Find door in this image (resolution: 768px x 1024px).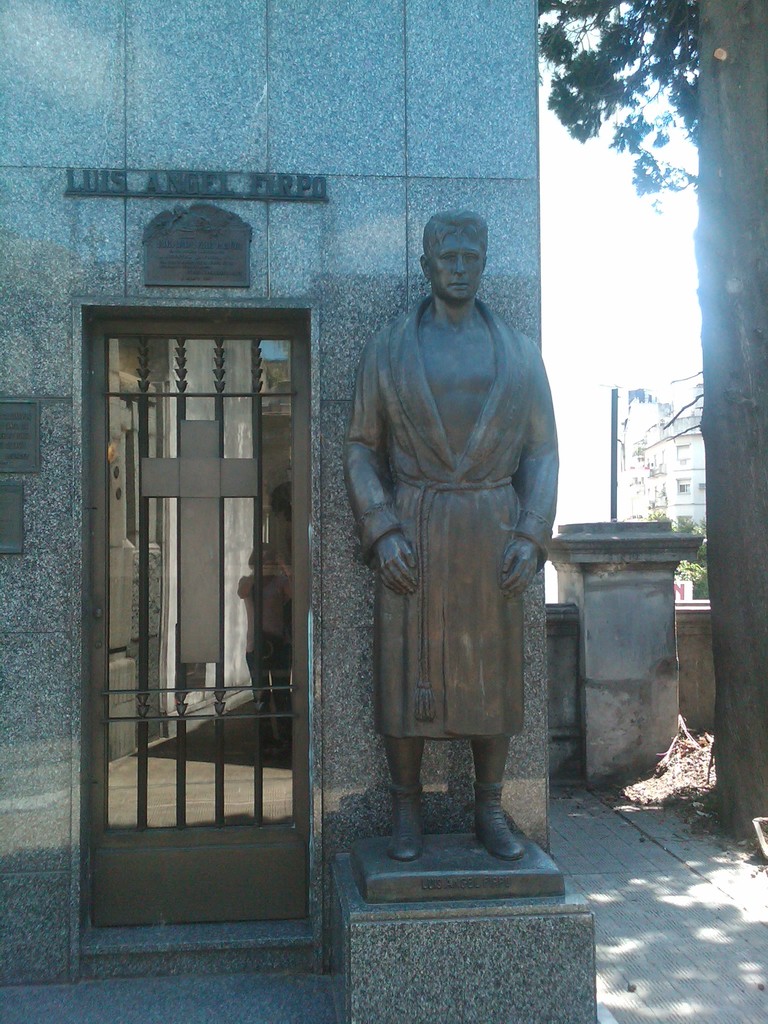
90 244 315 909.
